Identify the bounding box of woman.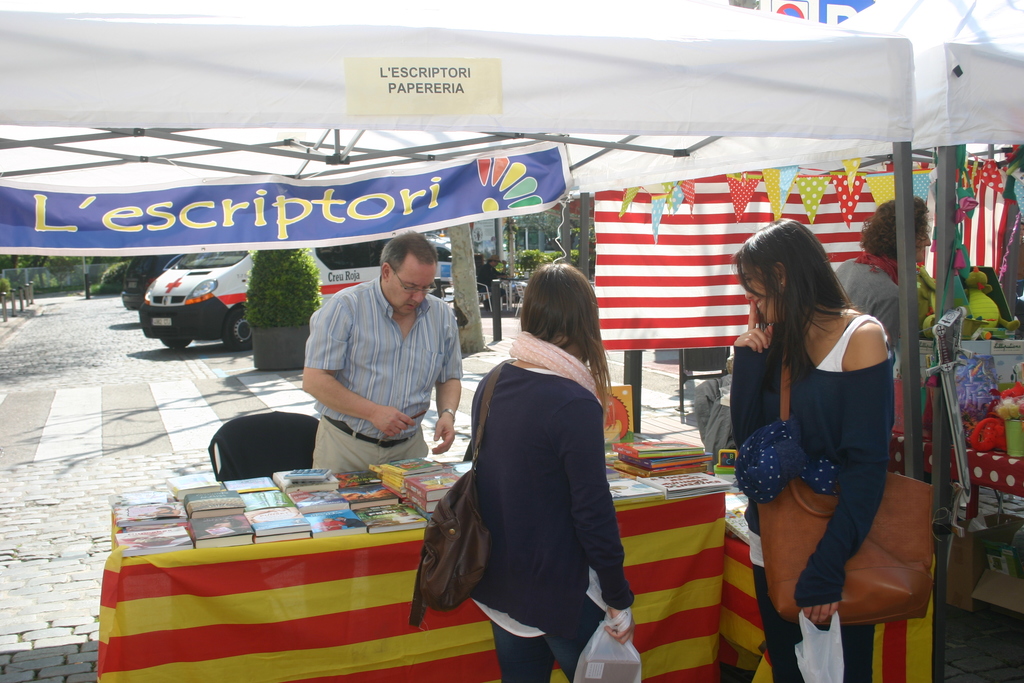
pyautogui.locateOnScreen(730, 212, 895, 682).
